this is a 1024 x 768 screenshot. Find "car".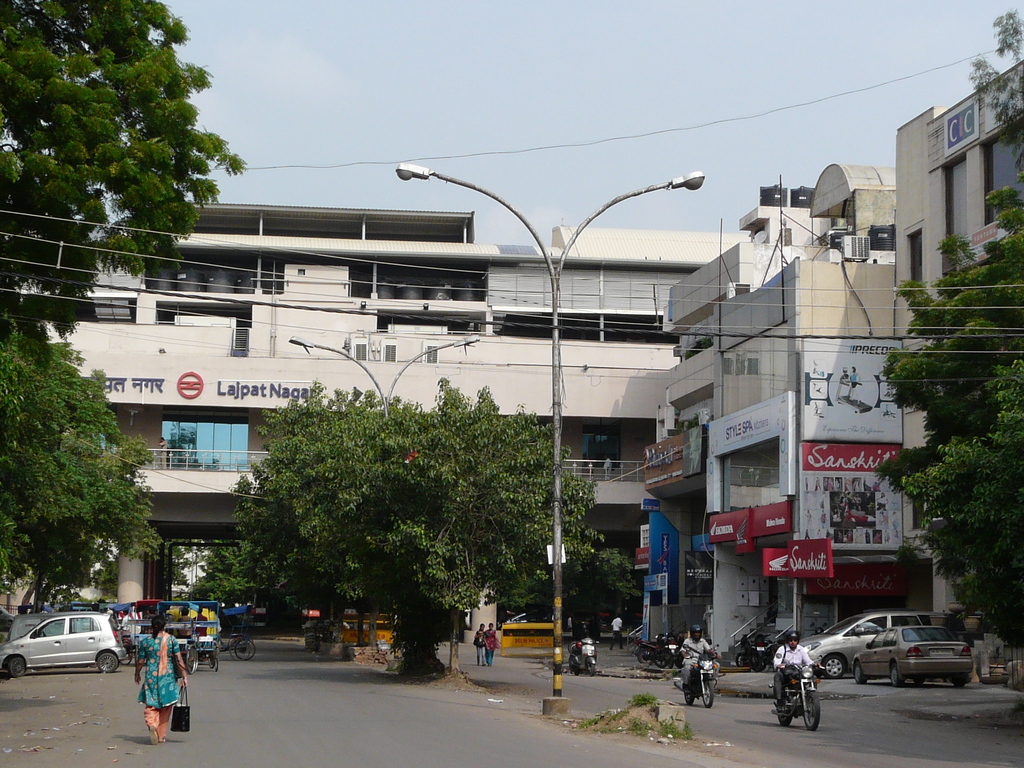
Bounding box: [left=10, top=617, right=132, bottom=690].
